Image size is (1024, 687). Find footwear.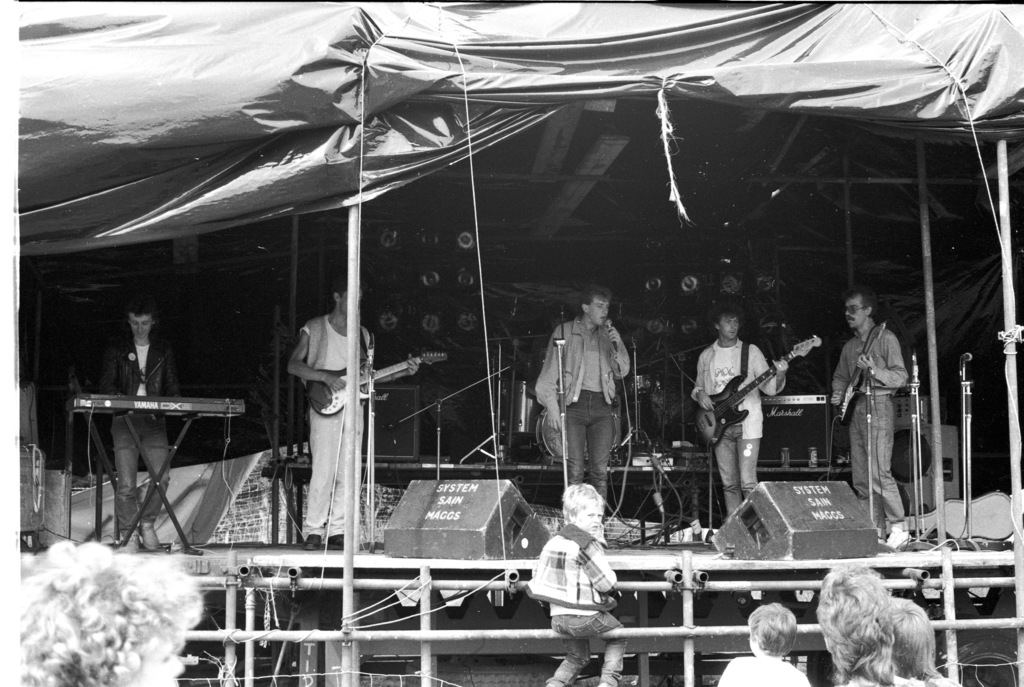
bbox=(141, 521, 159, 551).
